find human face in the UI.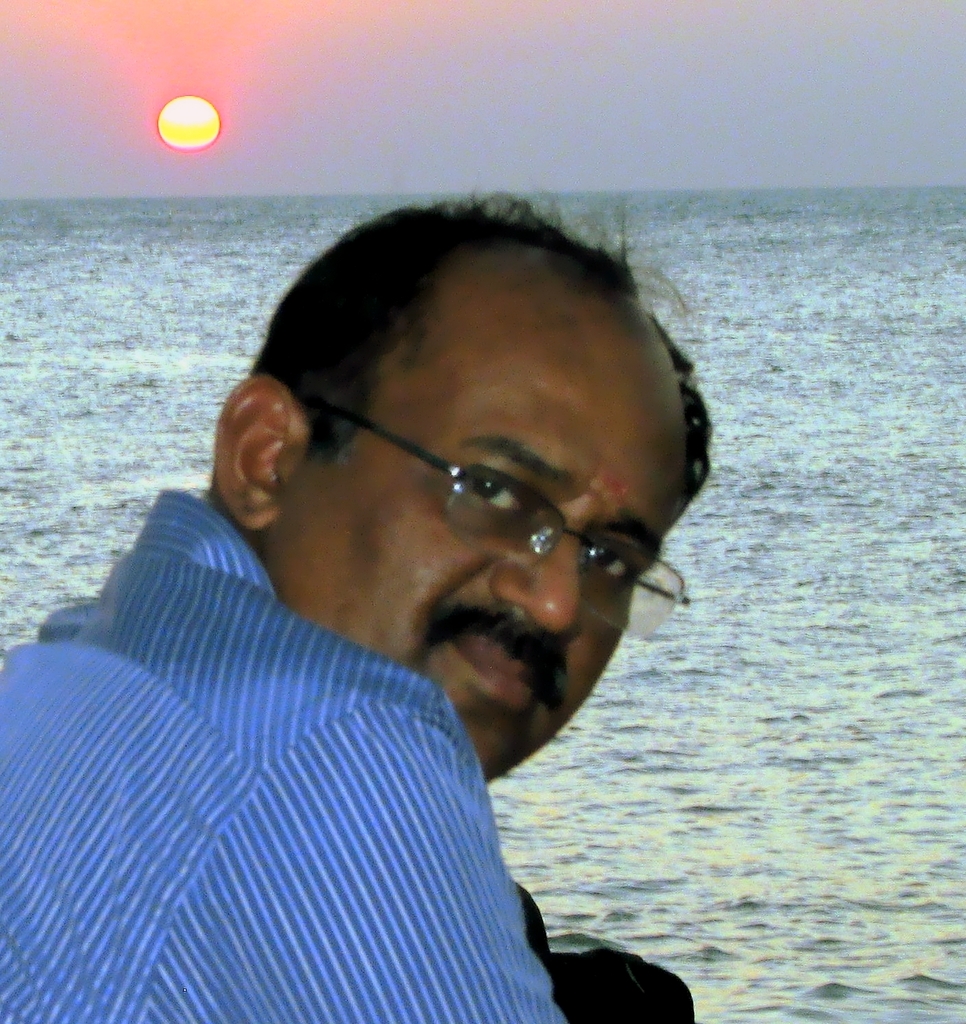
UI element at 261 299 703 788.
